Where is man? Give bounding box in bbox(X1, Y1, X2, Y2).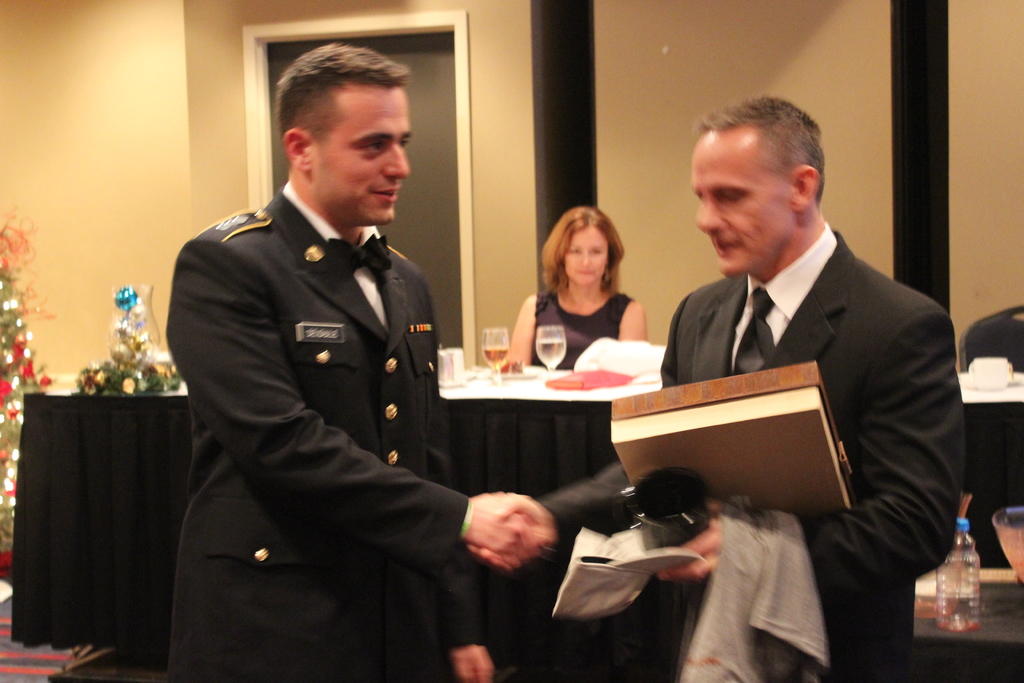
bbox(467, 92, 966, 682).
